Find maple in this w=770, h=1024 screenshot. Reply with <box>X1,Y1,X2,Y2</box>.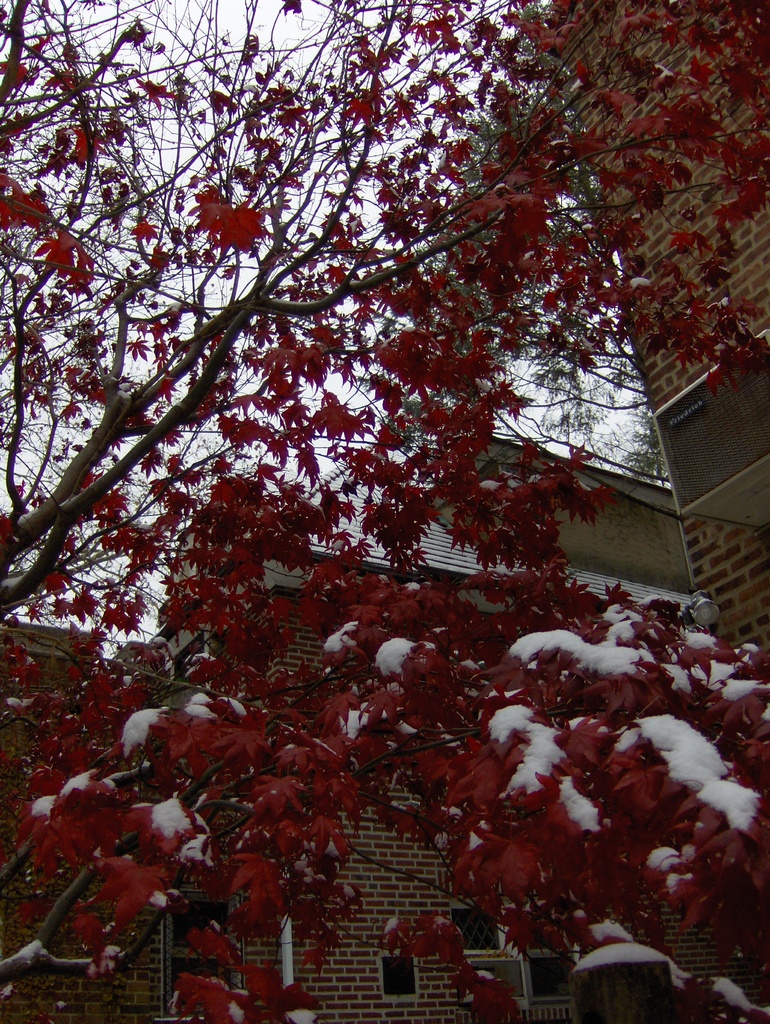
<box>0,0,769,1021</box>.
